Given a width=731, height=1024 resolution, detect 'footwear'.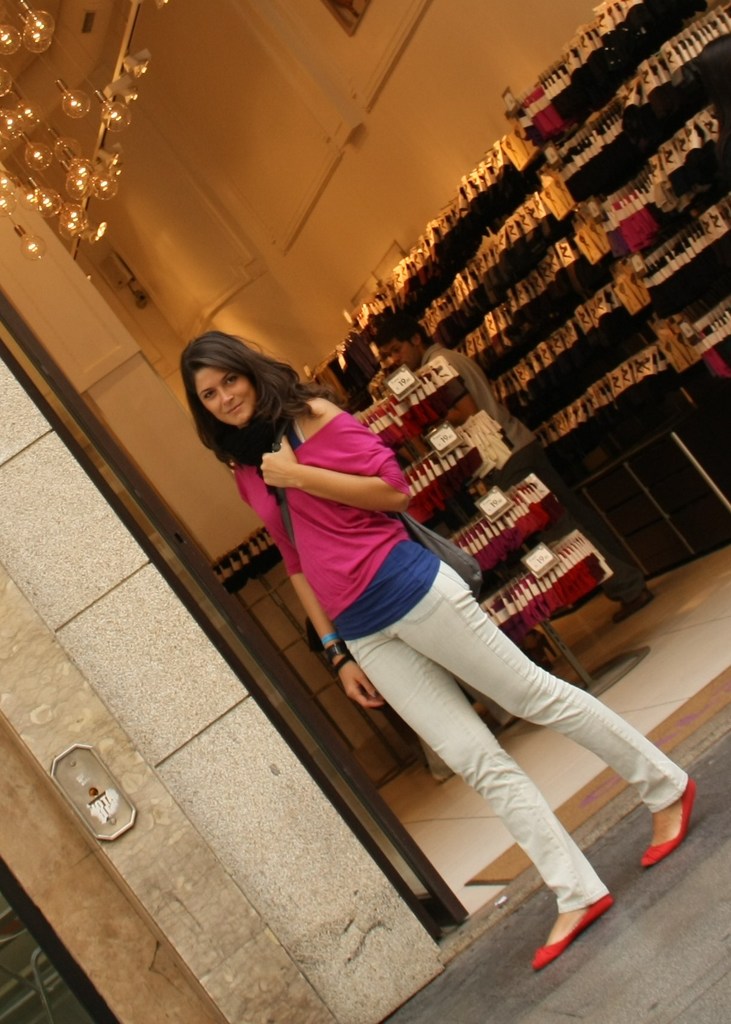
locate(531, 900, 618, 980).
